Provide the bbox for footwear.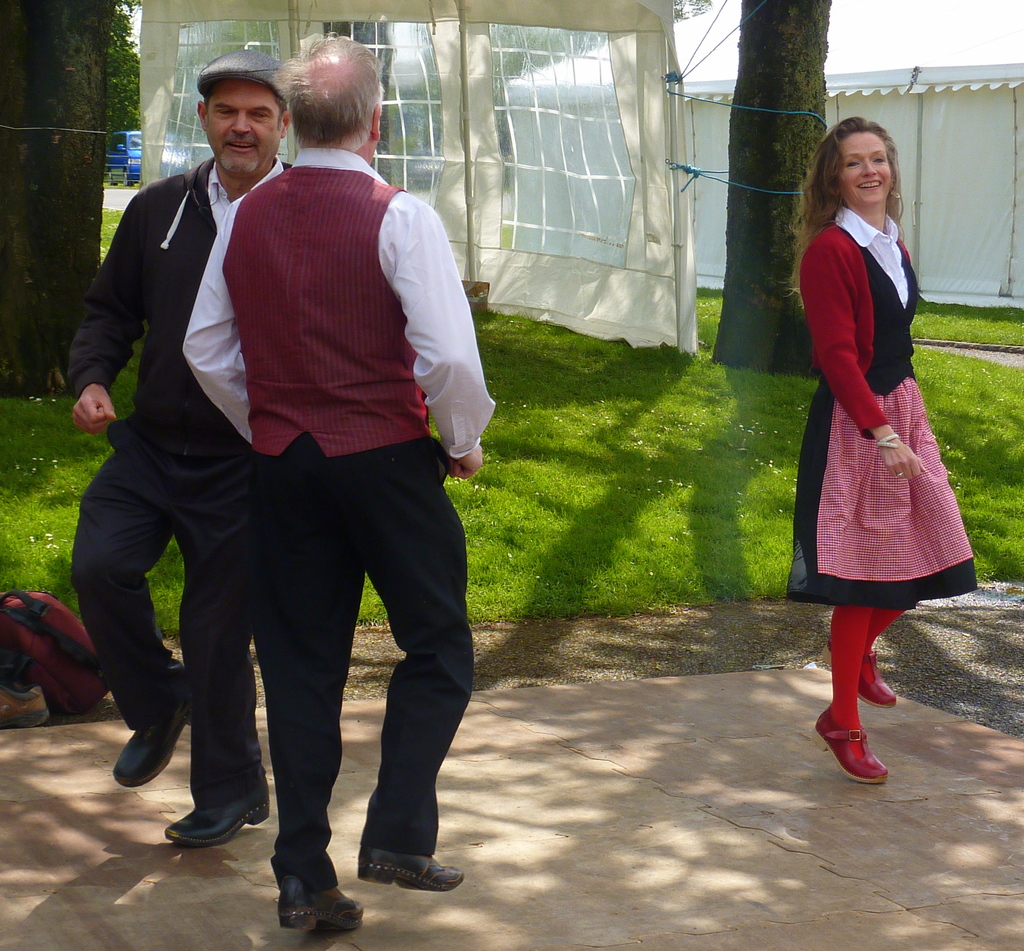
351:806:443:909.
